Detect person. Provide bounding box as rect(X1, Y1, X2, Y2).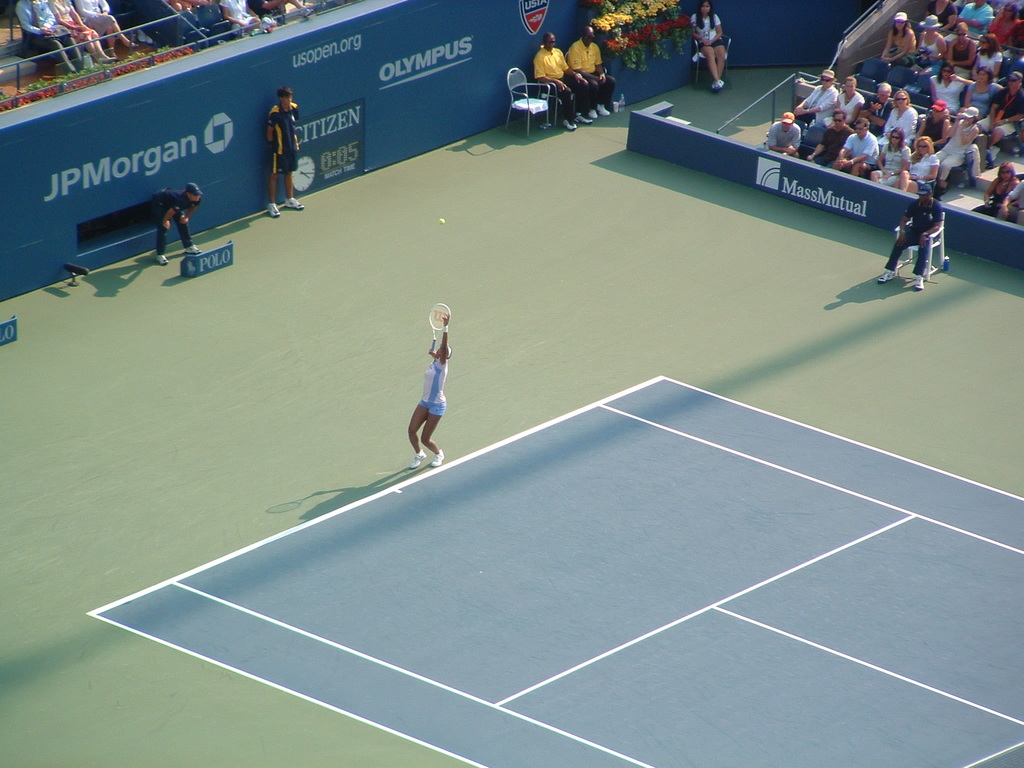
rect(689, 0, 733, 94).
